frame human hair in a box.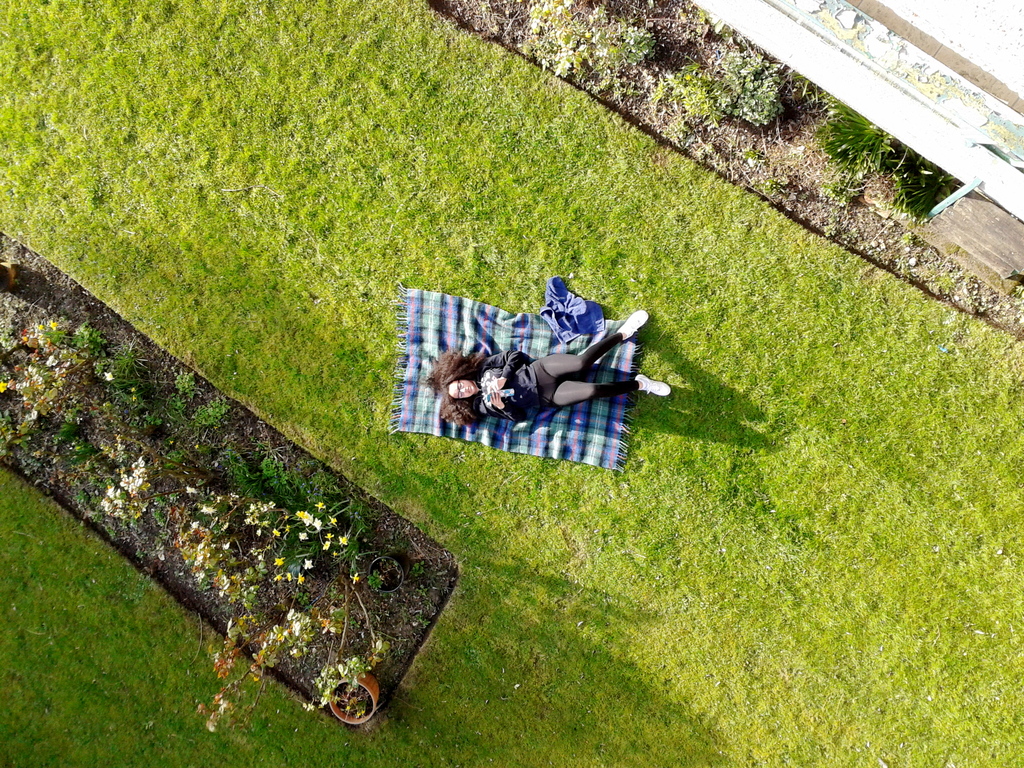
bbox=(424, 348, 492, 429).
